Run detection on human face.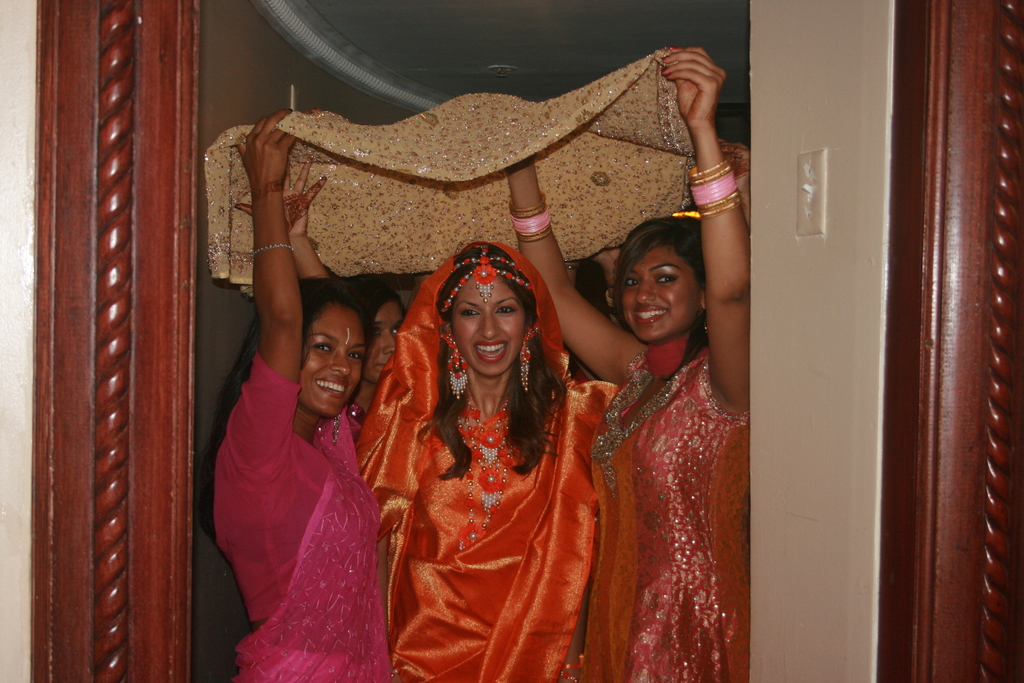
Result: detection(366, 299, 402, 378).
